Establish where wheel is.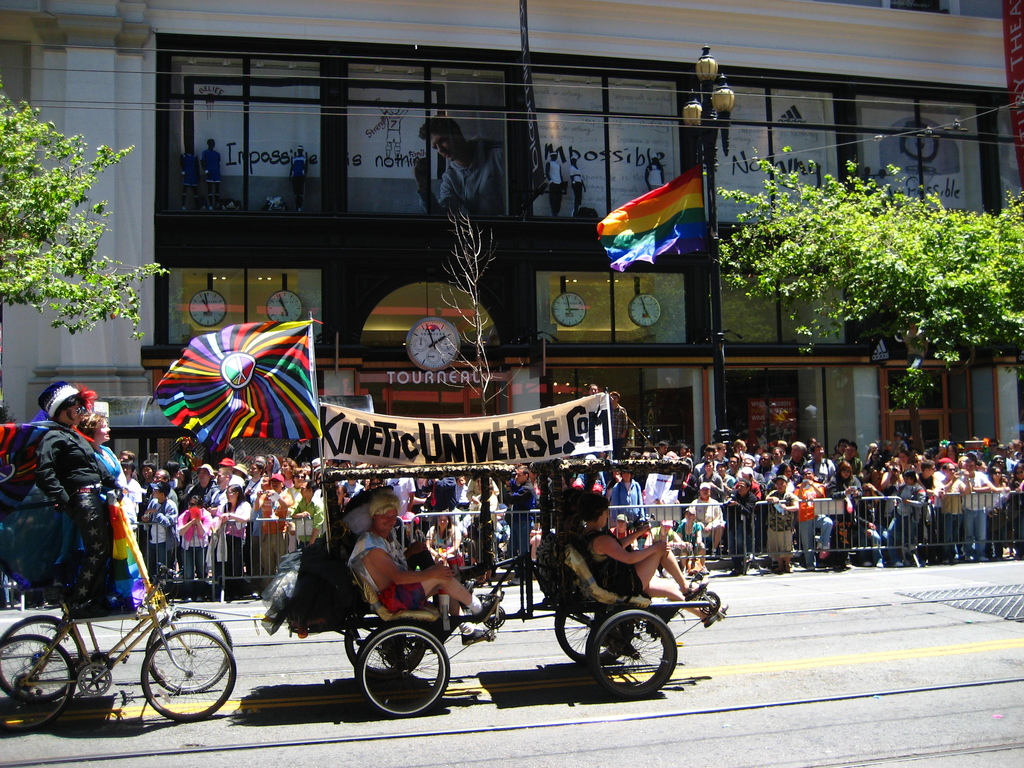
Established at pyautogui.locateOnScreen(342, 614, 426, 678).
